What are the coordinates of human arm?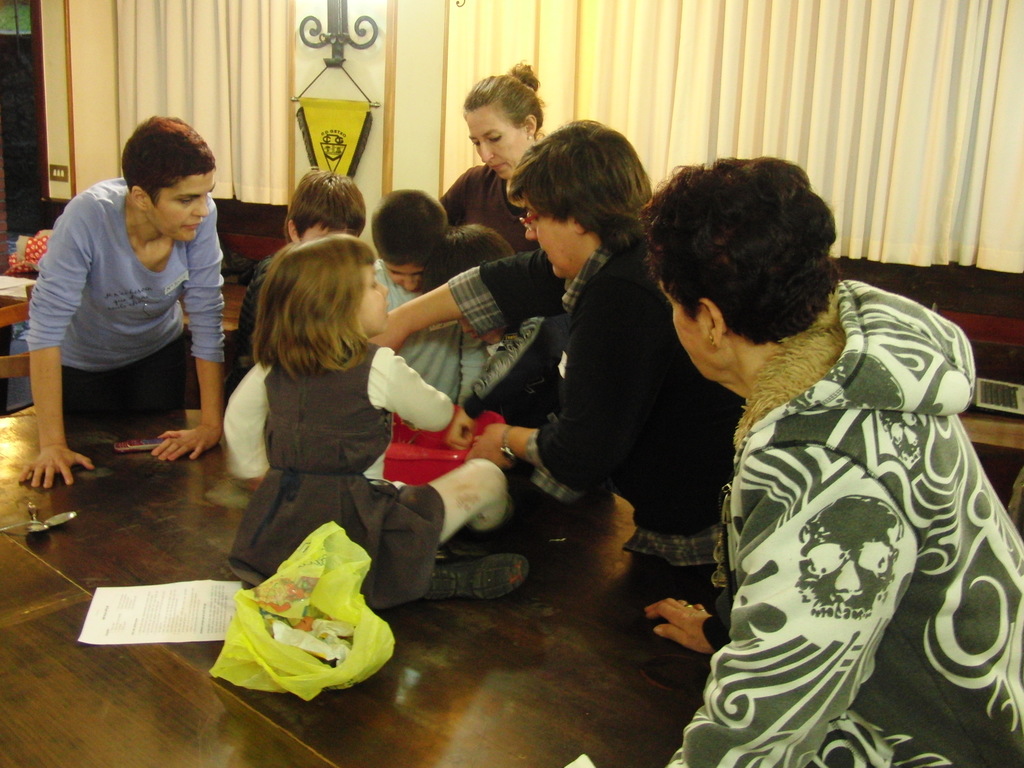
box=[470, 286, 688, 506].
